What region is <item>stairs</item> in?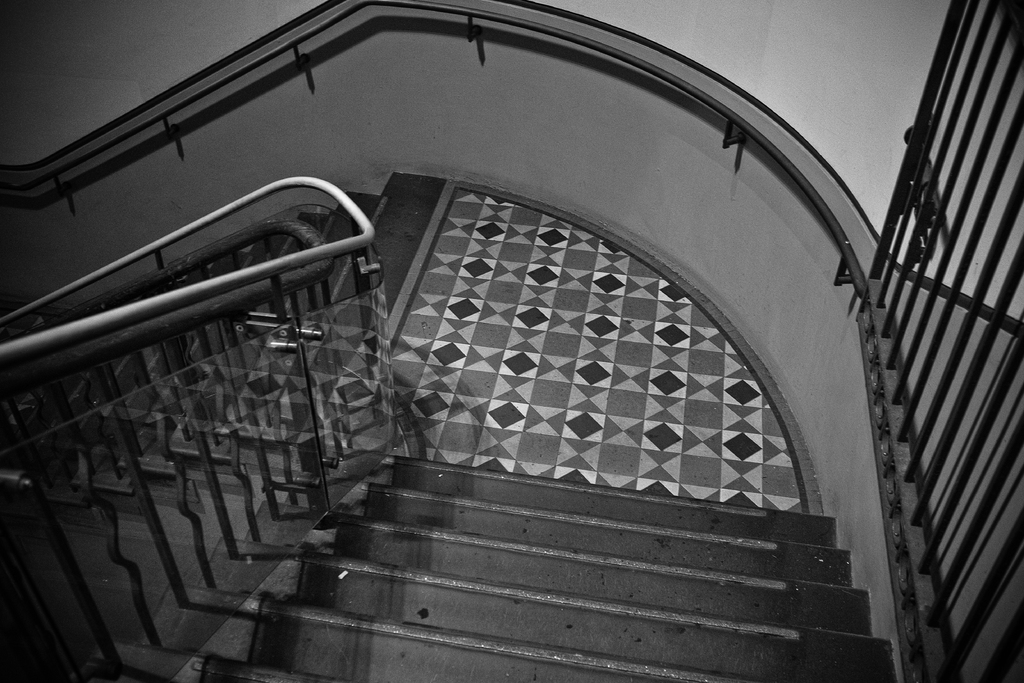
(x1=0, y1=172, x2=897, y2=682).
